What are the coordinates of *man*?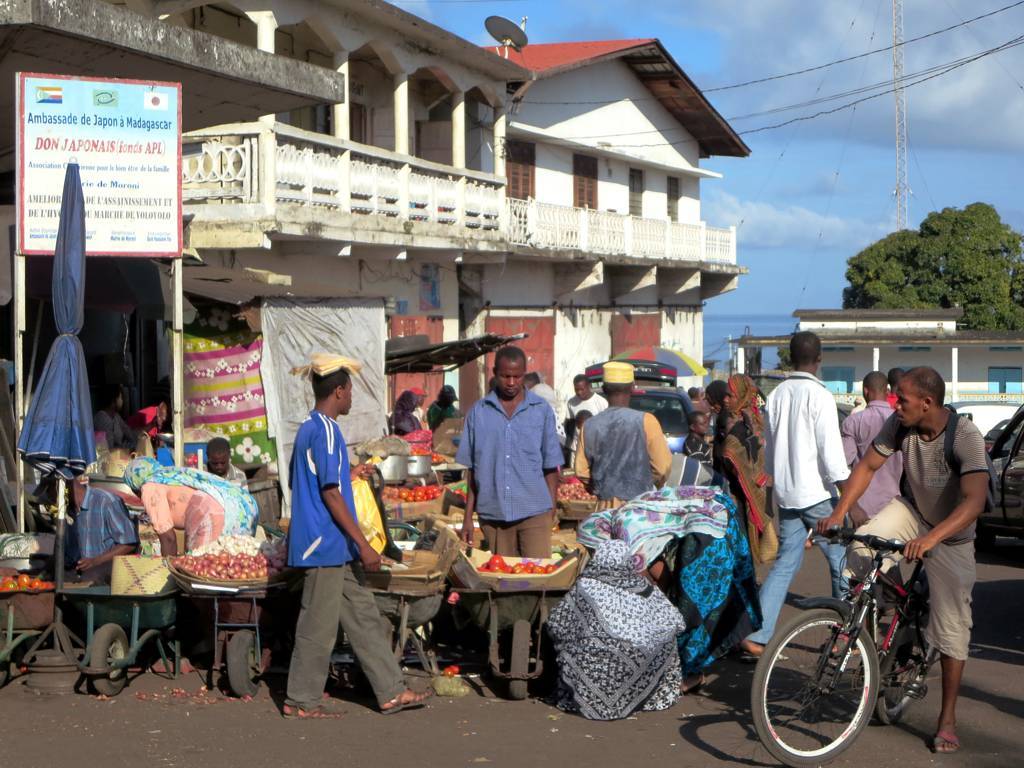
bbox=[816, 361, 991, 752].
